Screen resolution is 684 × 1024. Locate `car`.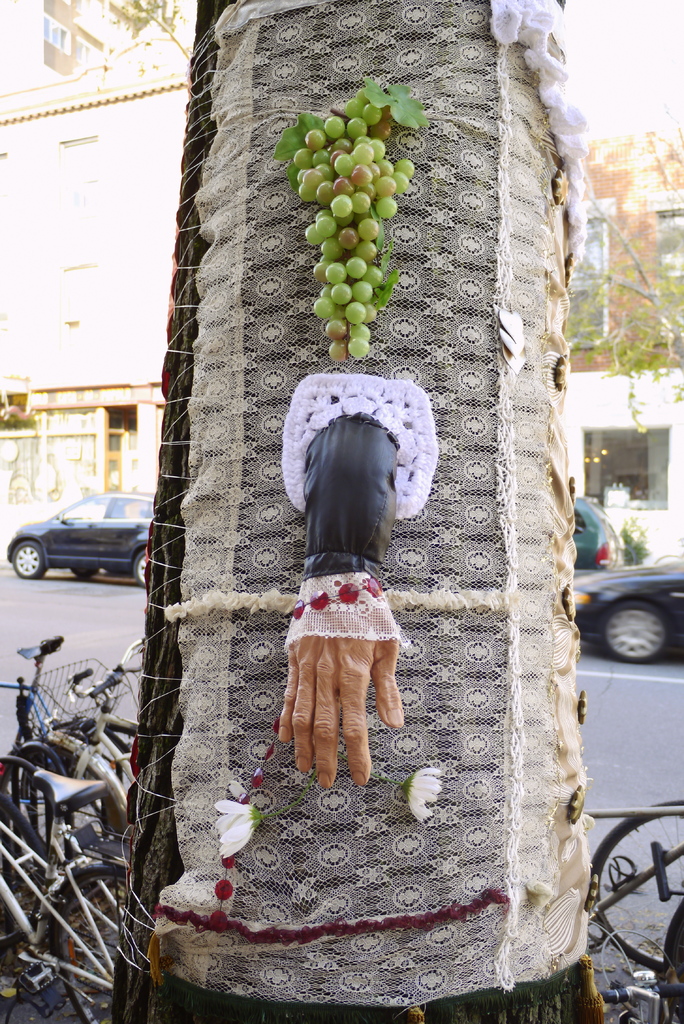
Rect(574, 561, 683, 666).
